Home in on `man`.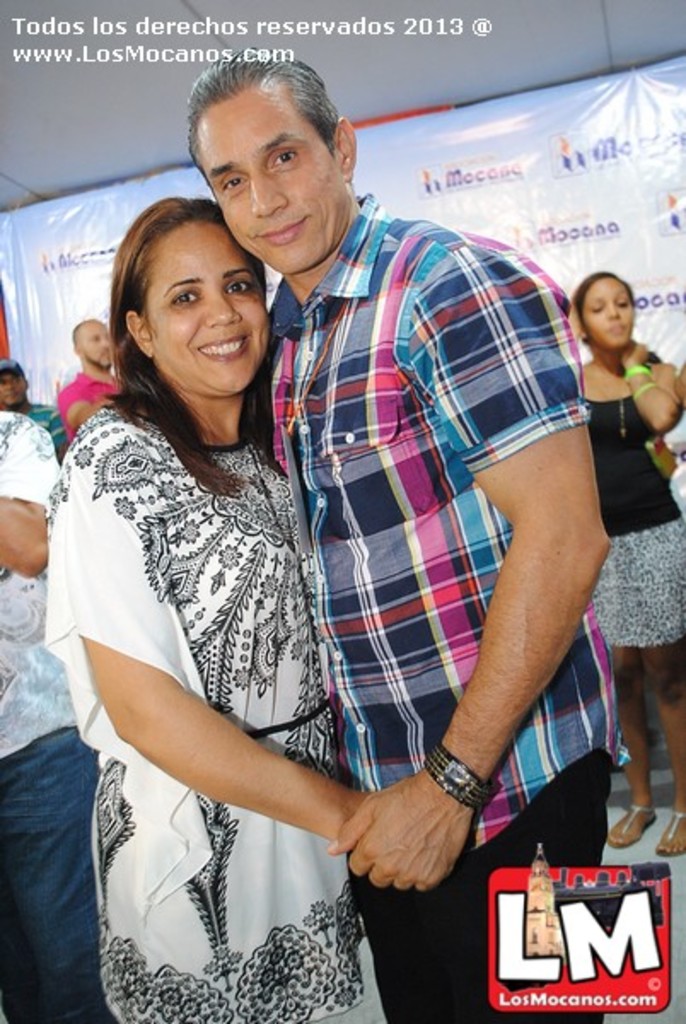
Homed in at Rect(0, 360, 60, 445).
